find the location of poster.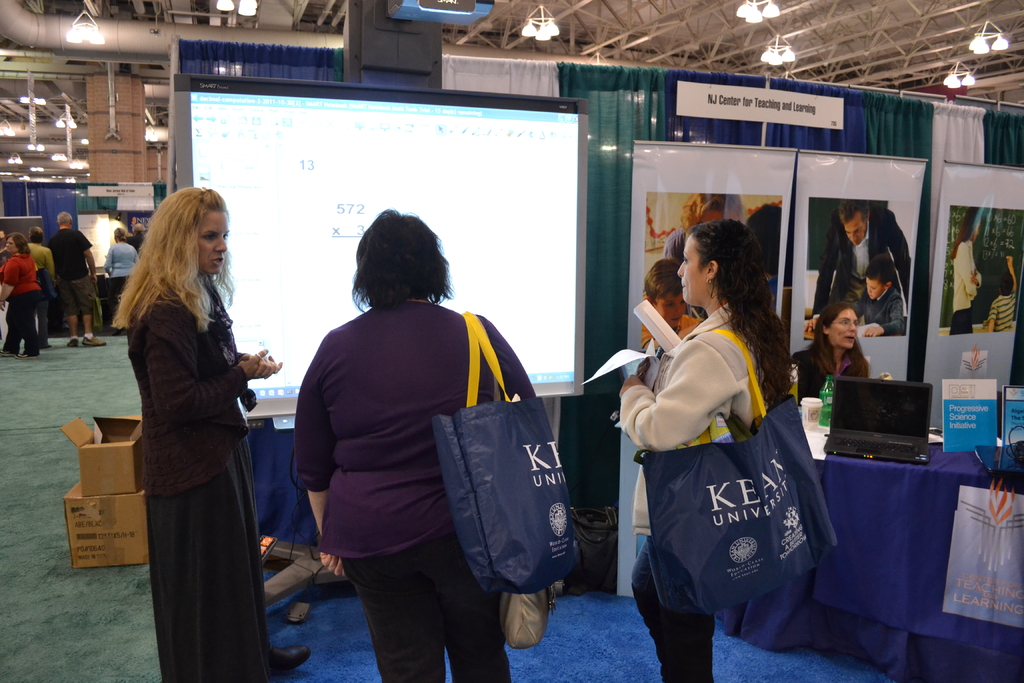
Location: bbox=[611, 145, 797, 591].
